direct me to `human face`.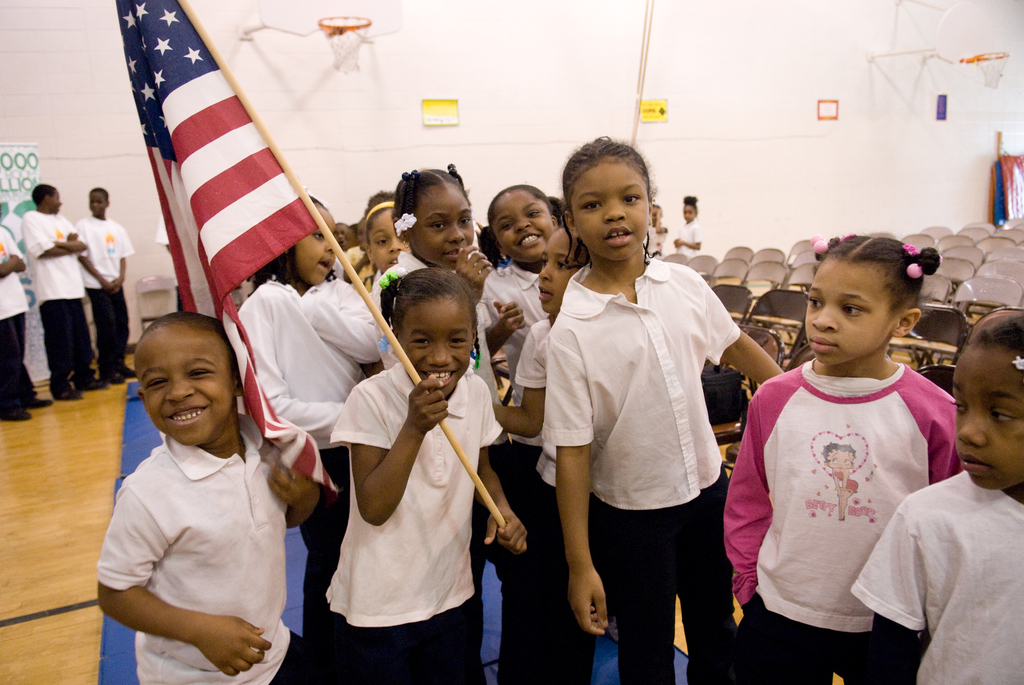
Direction: box(399, 299, 471, 393).
